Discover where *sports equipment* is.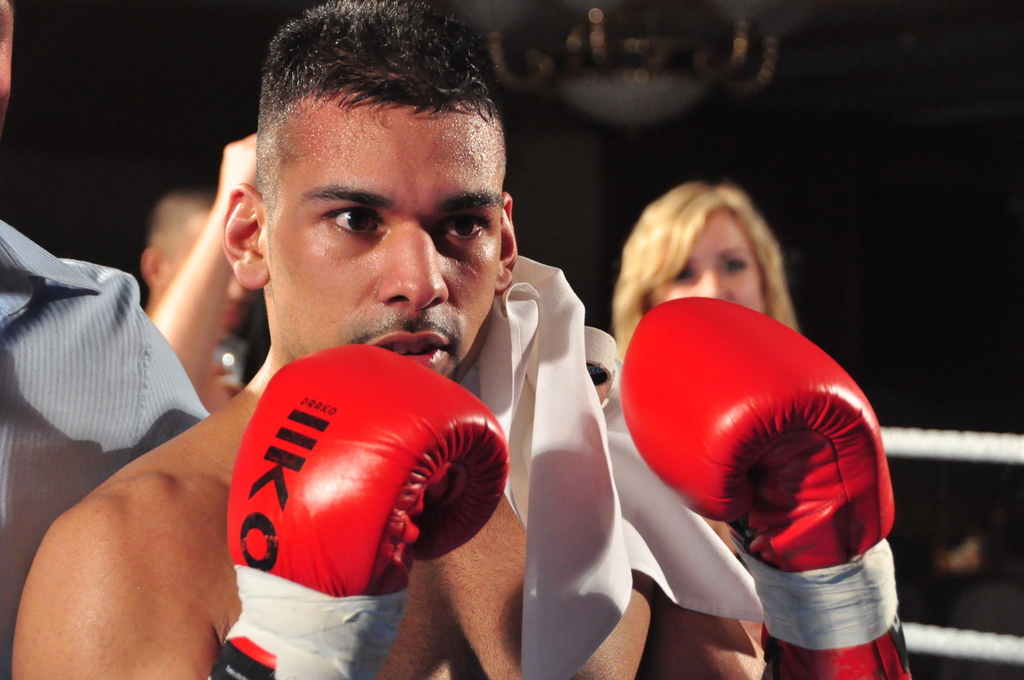
Discovered at pyautogui.locateOnScreen(200, 345, 509, 679).
